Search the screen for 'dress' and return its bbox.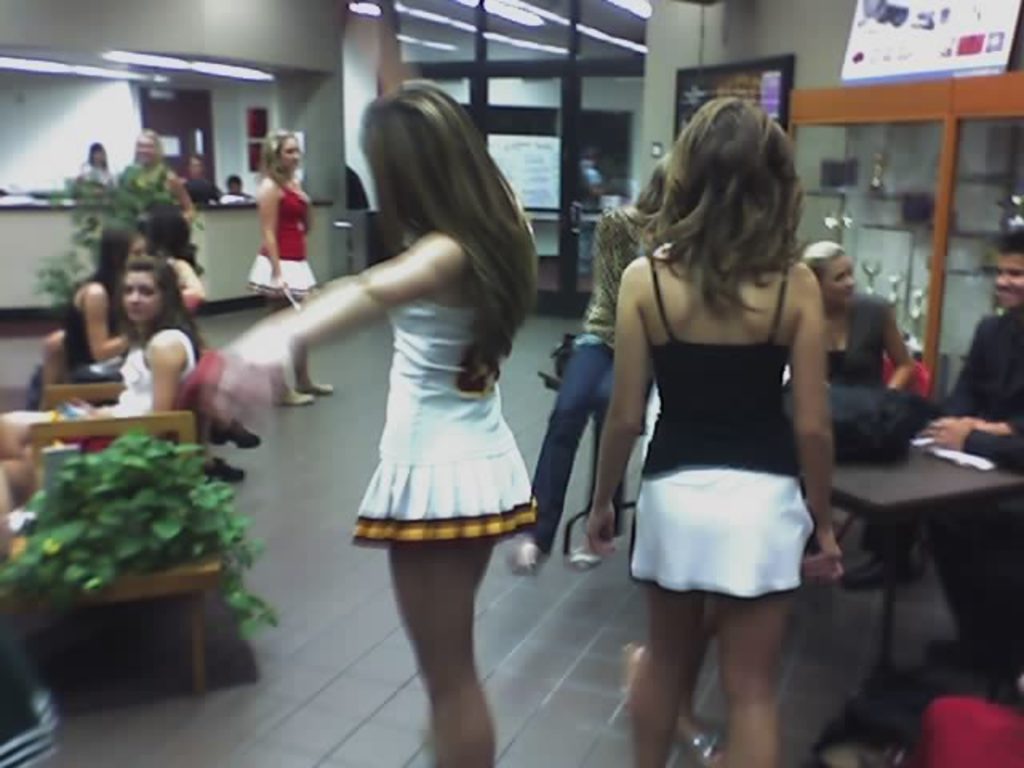
Found: <bbox>246, 174, 317, 294</bbox>.
